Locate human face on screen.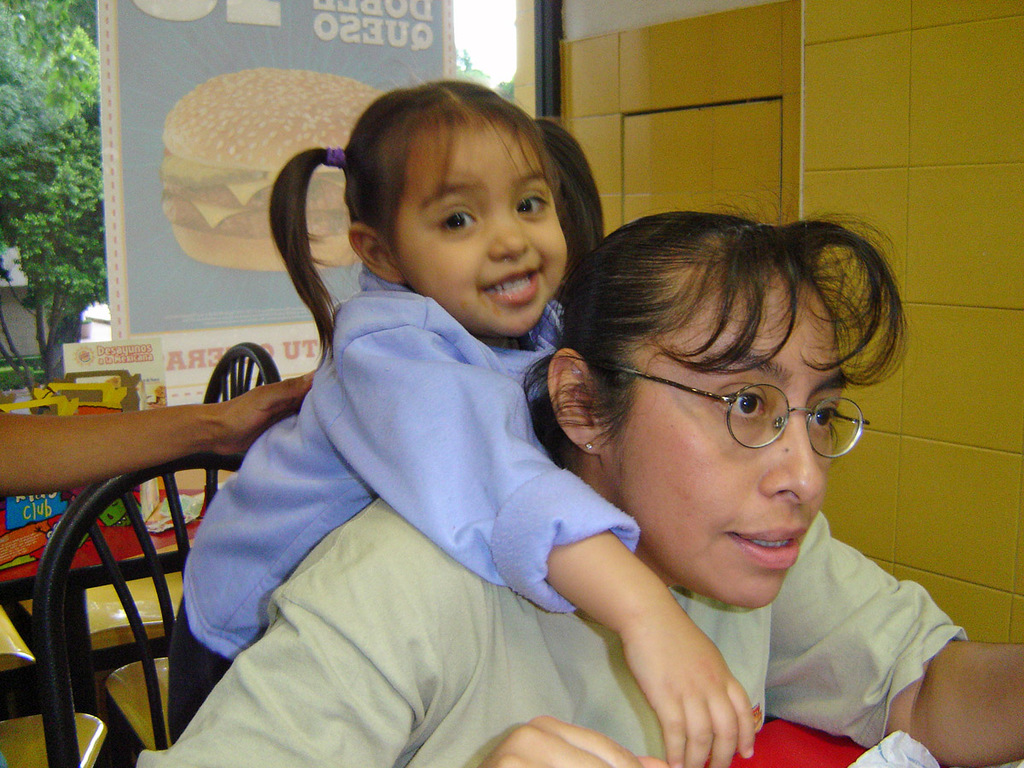
On screen at 391 116 567 335.
